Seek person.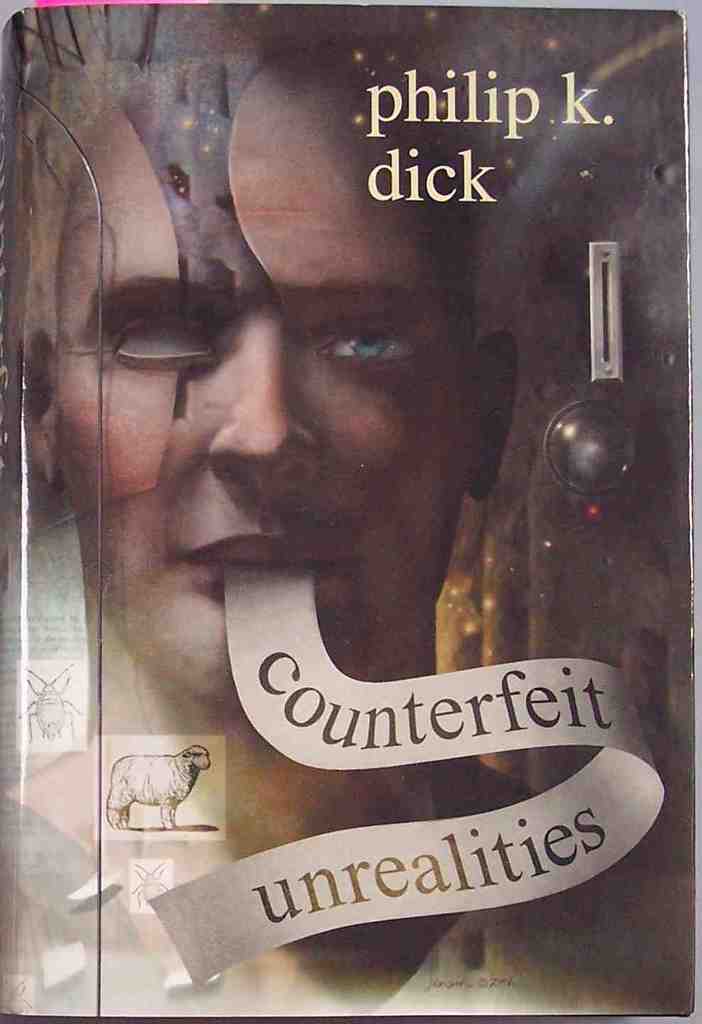
22,0,520,1023.
